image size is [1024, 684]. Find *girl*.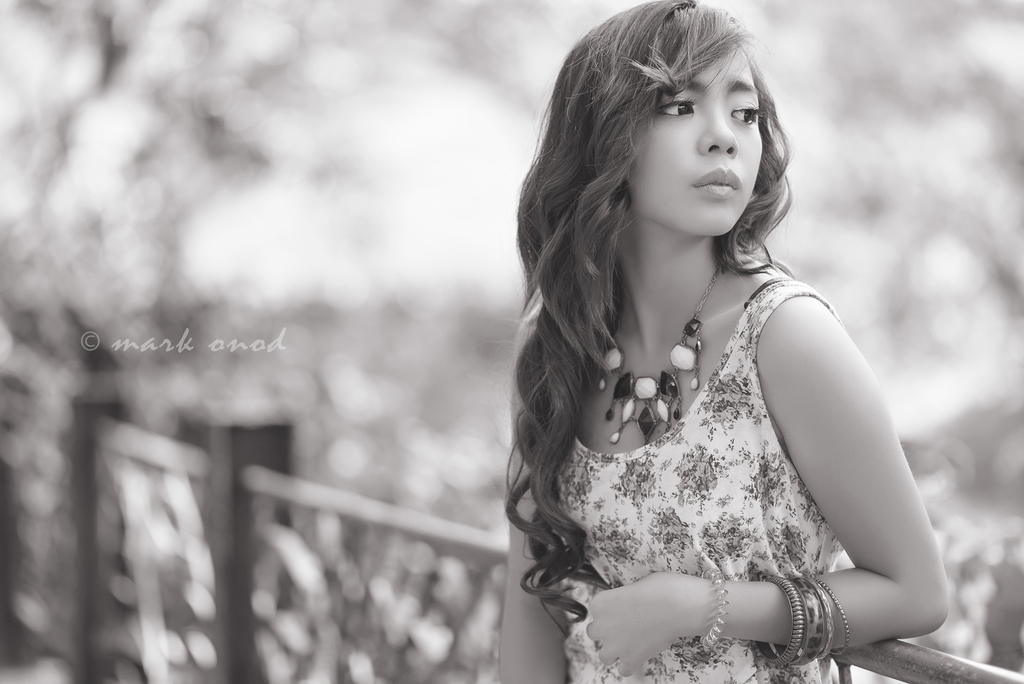
BBox(493, 0, 952, 683).
